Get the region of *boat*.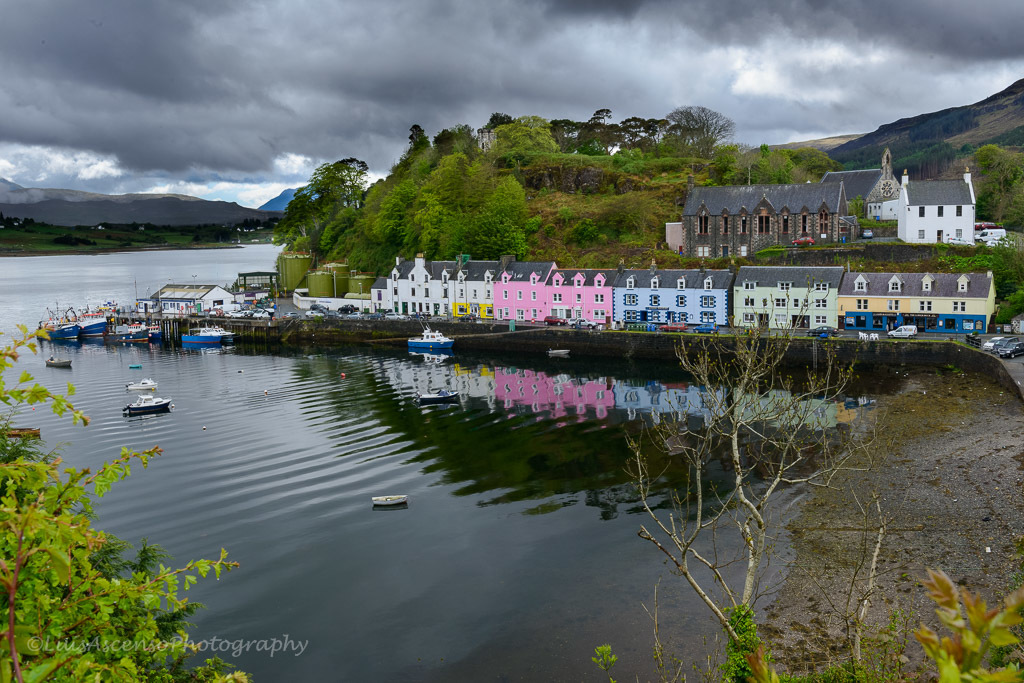
region(46, 312, 82, 342).
